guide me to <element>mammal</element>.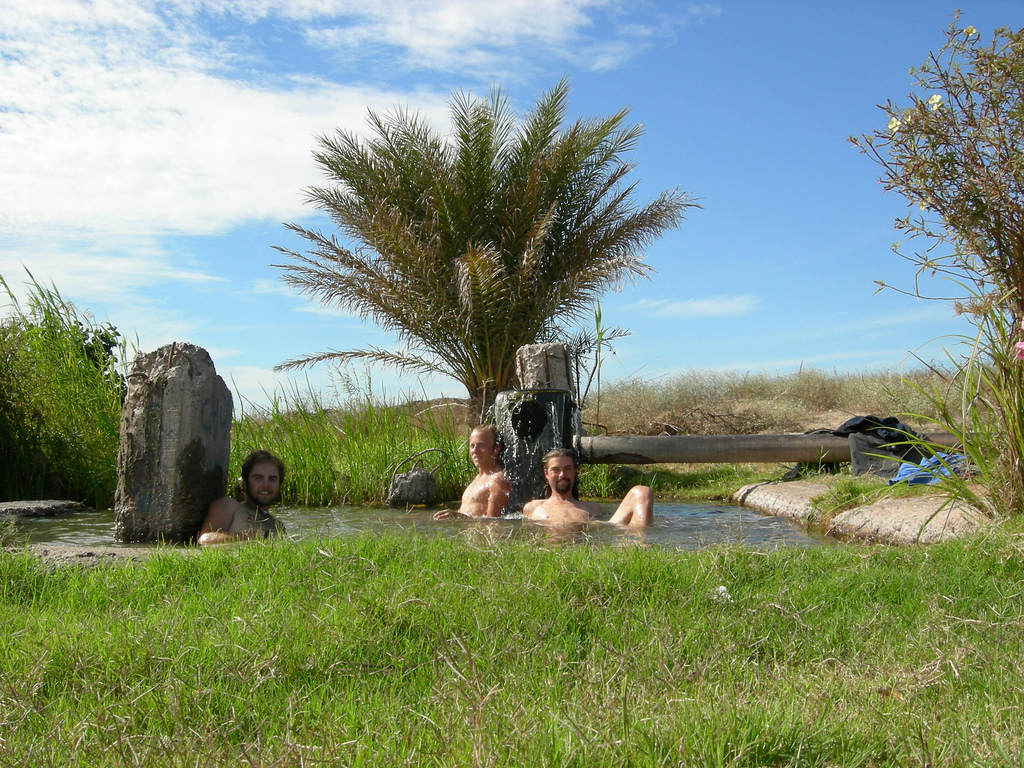
Guidance: Rect(457, 432, 523, 527).
